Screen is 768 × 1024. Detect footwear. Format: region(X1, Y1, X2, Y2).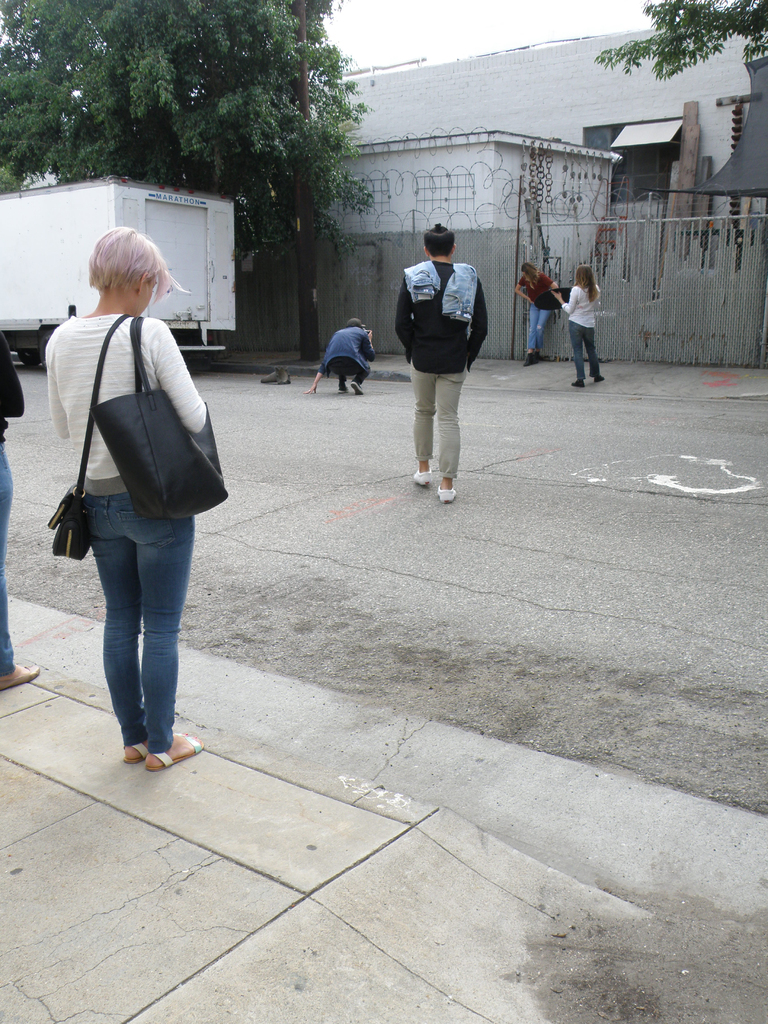
region(109, 713, 196, 772).
